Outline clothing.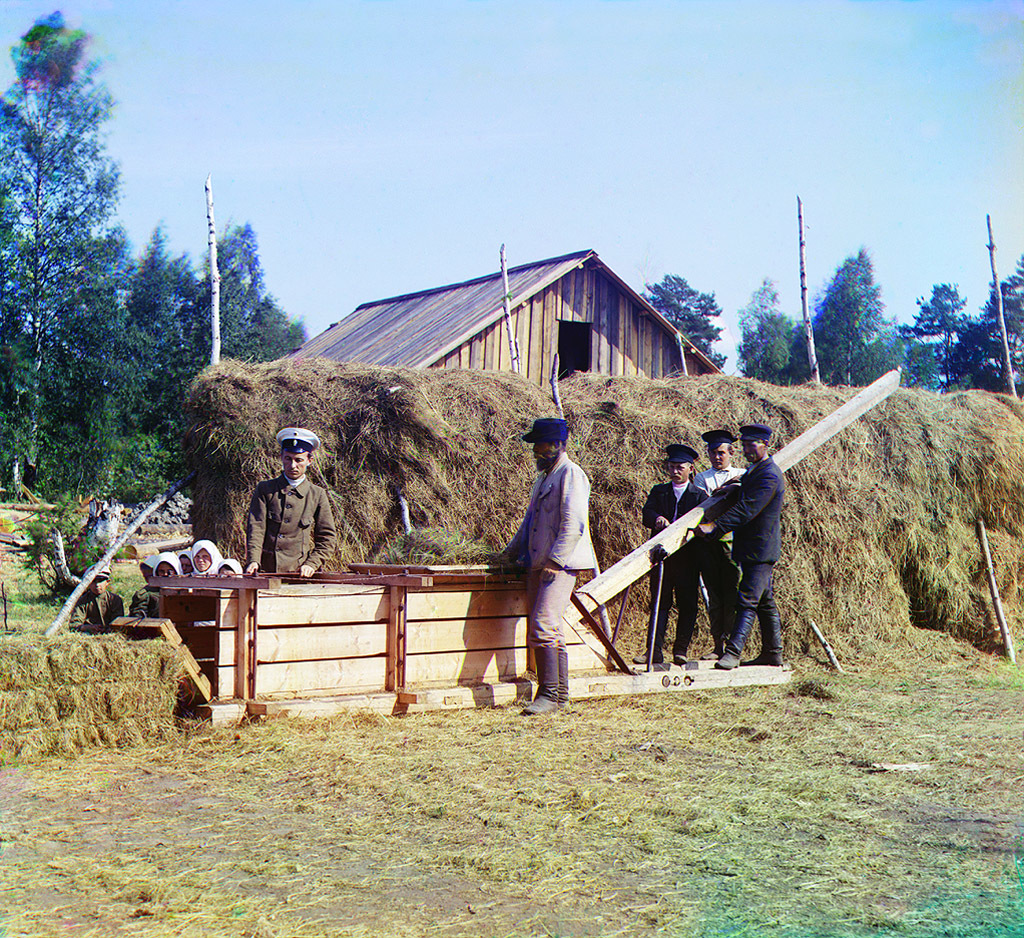
Outline: [246, 468, 343, 574].
